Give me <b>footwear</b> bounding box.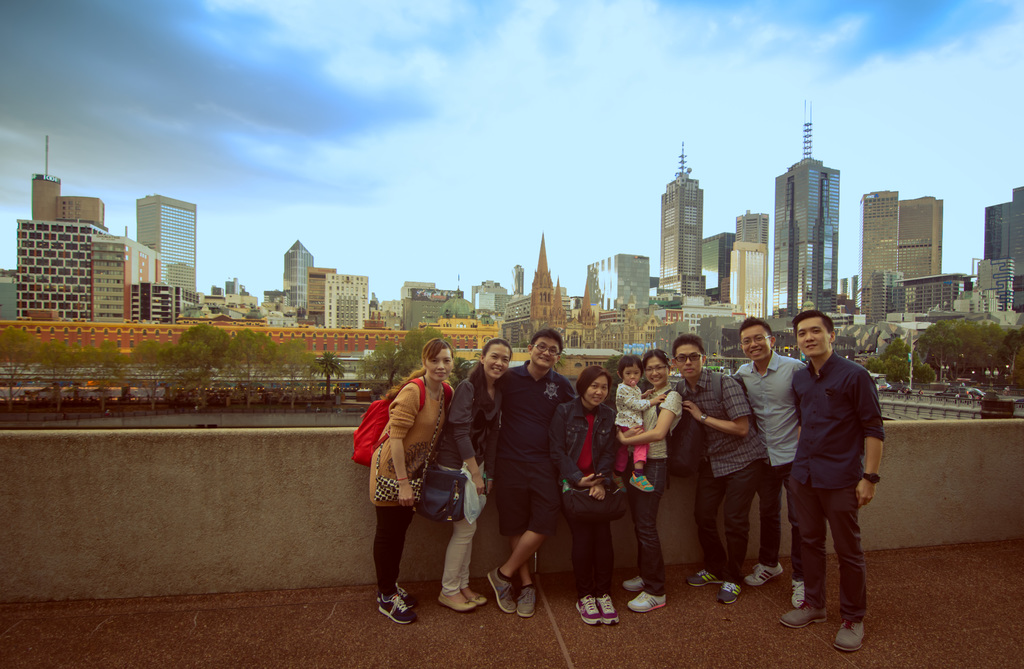
crop(520, 584, 541, 619).
